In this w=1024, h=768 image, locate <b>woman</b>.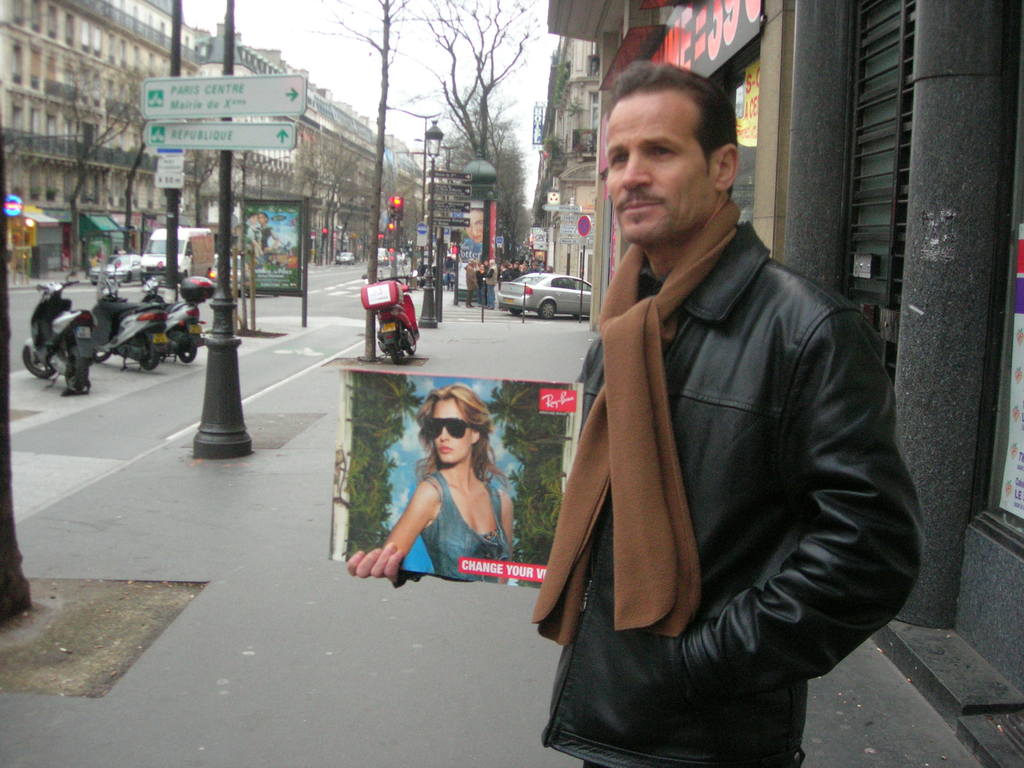
Bounding box: <region>365, 381, 533, 602</region>.
